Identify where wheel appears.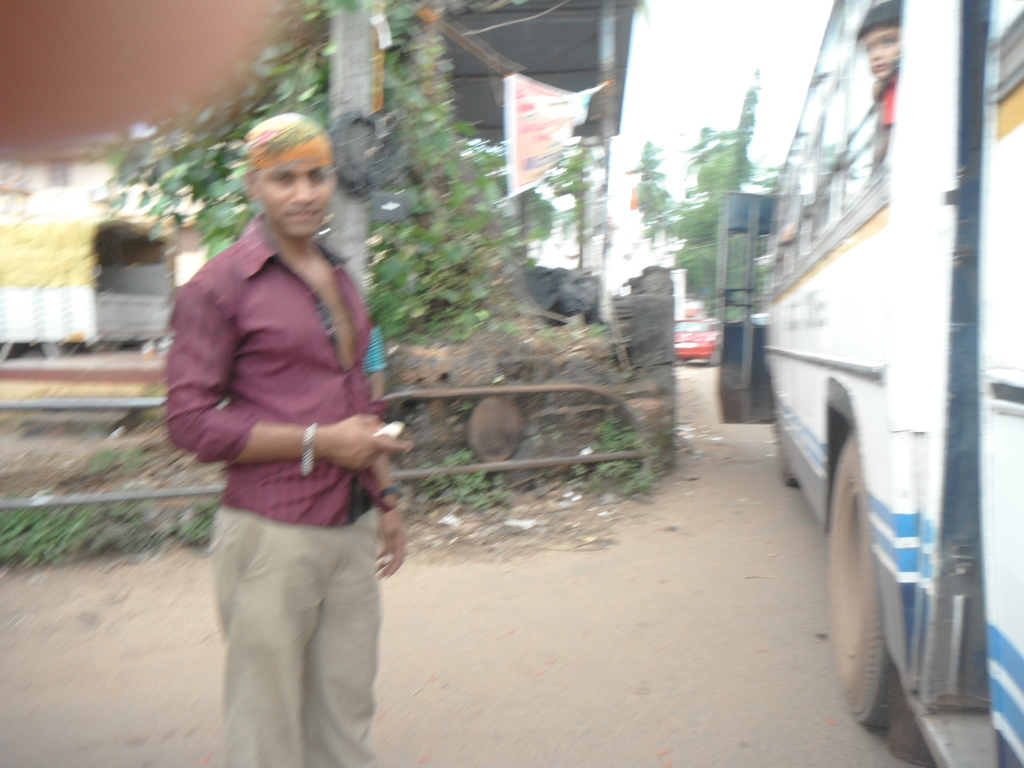
Appears at <region>775, 408, 801, 488</region>.
